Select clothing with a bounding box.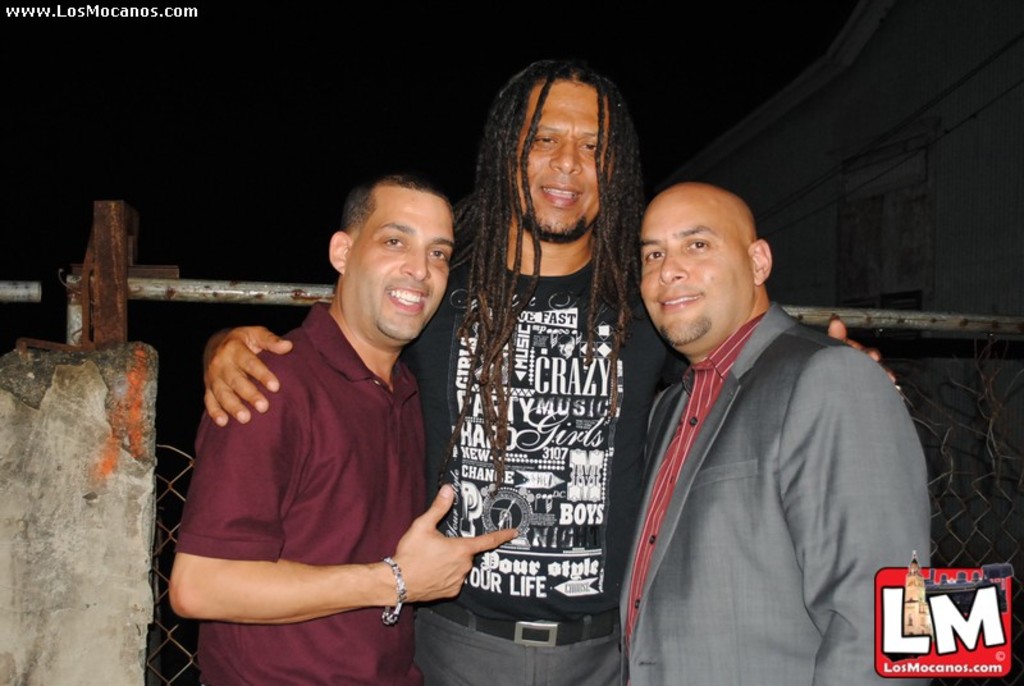
<bbox>173, 301, 424, 685</bbox>.
